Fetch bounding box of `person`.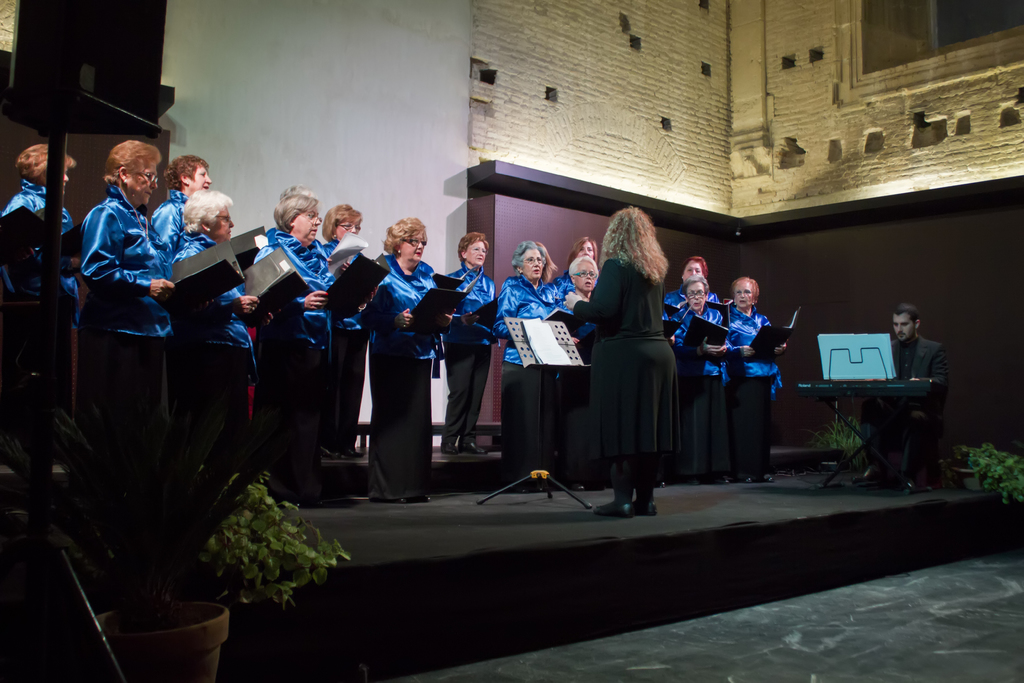
Bbox: bbox=(356, 208, 442, 512).
